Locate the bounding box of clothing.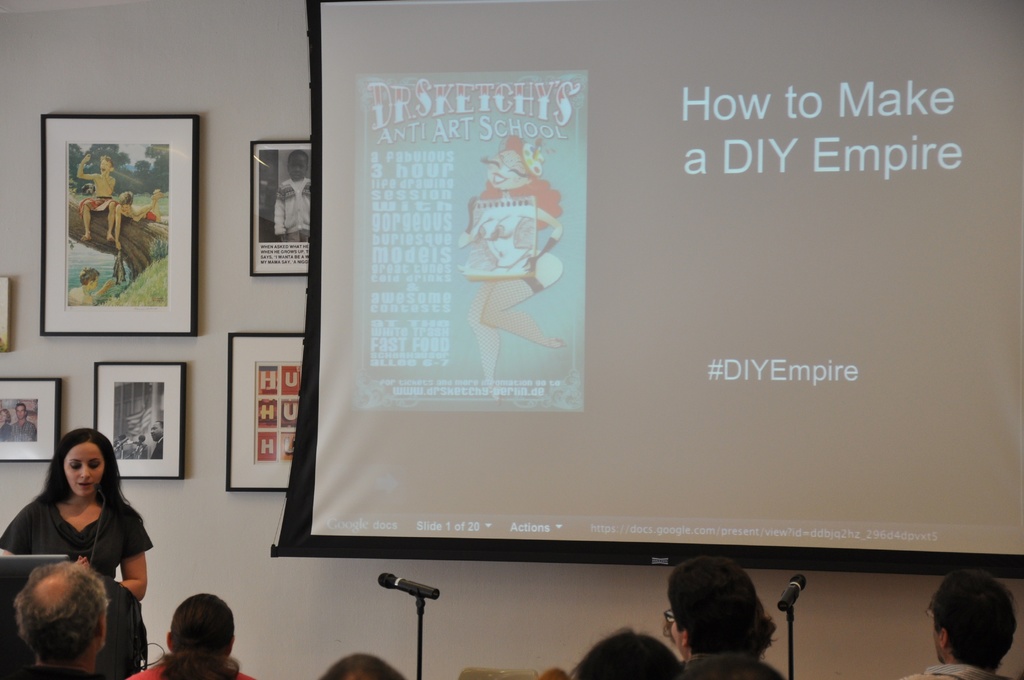
Bounding box: <bbox>132, 670, 252, 679</bbox>.
